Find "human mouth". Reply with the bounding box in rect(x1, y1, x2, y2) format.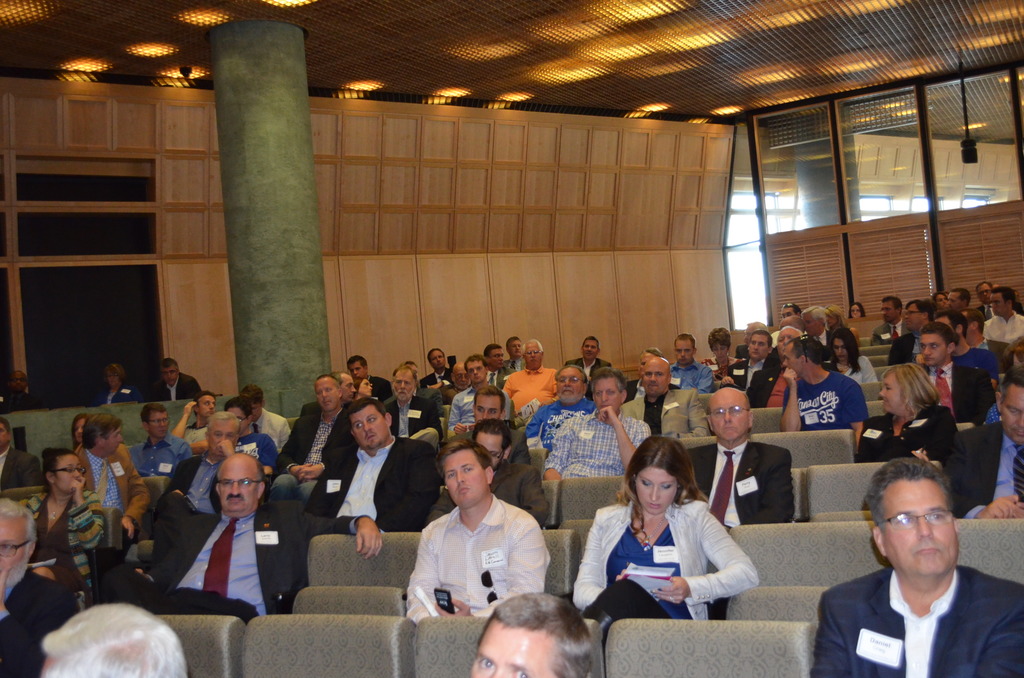
rect(644, 500, 668, 515).
